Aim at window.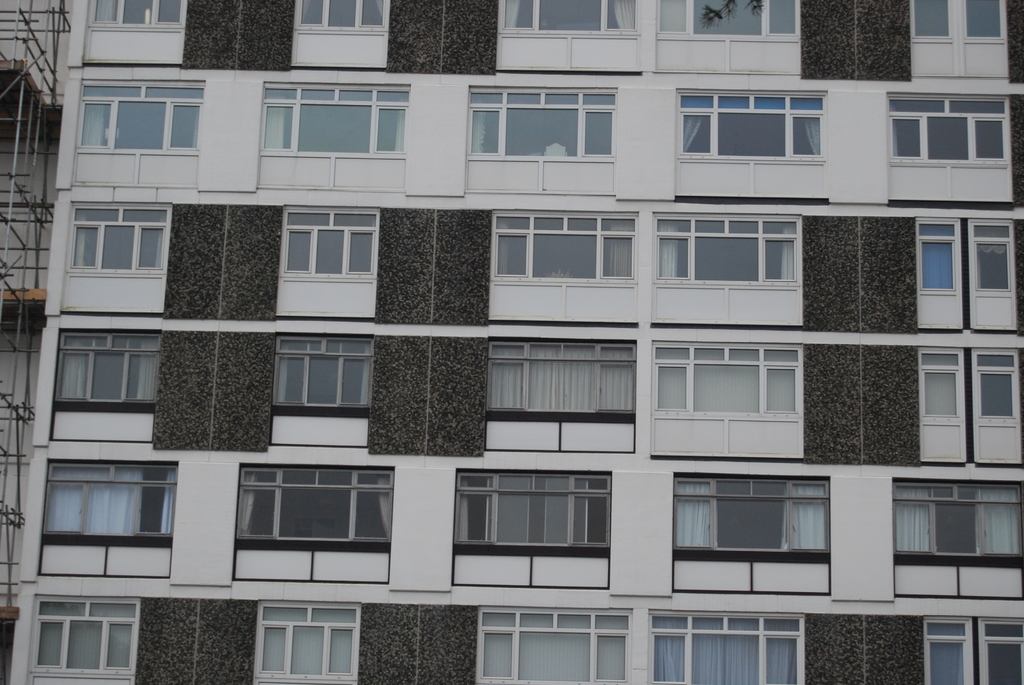
Aimed at bbox(499, 343, 637, 425).
